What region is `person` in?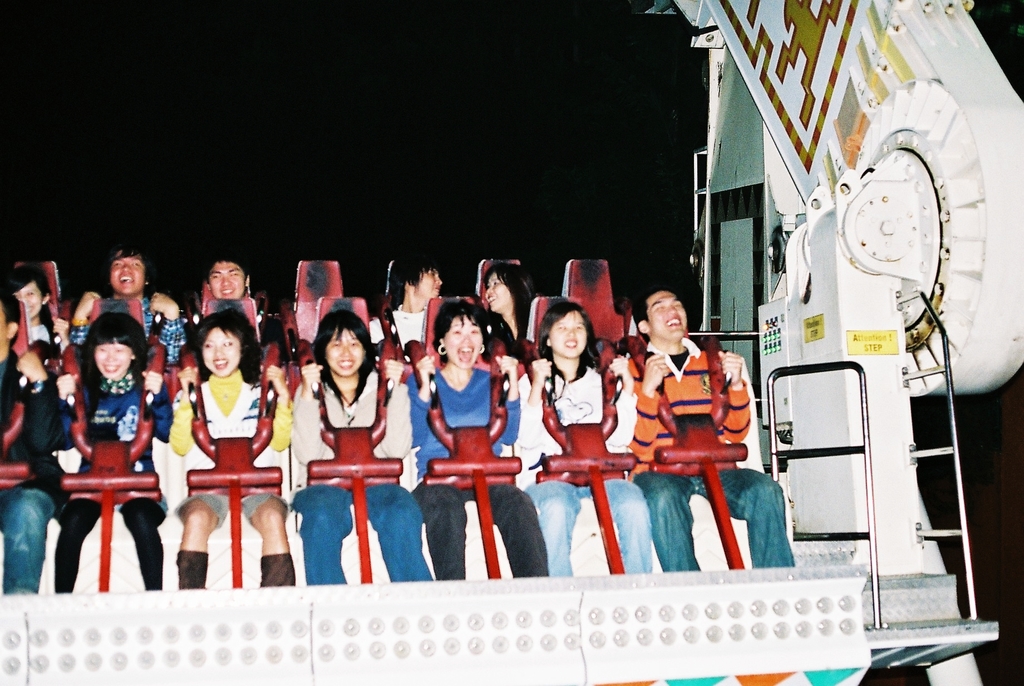
(x1=507, y1=300, x2=651, y2=576).
